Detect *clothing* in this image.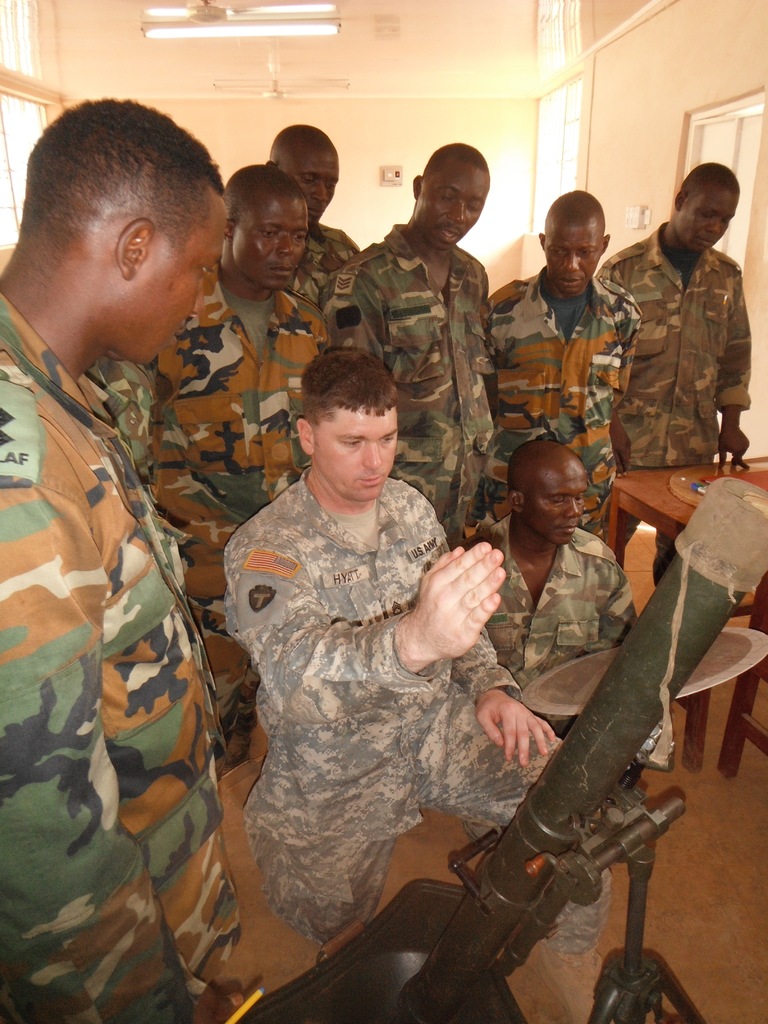
Detection: left=483, top=269, right=642, bottom=533.
